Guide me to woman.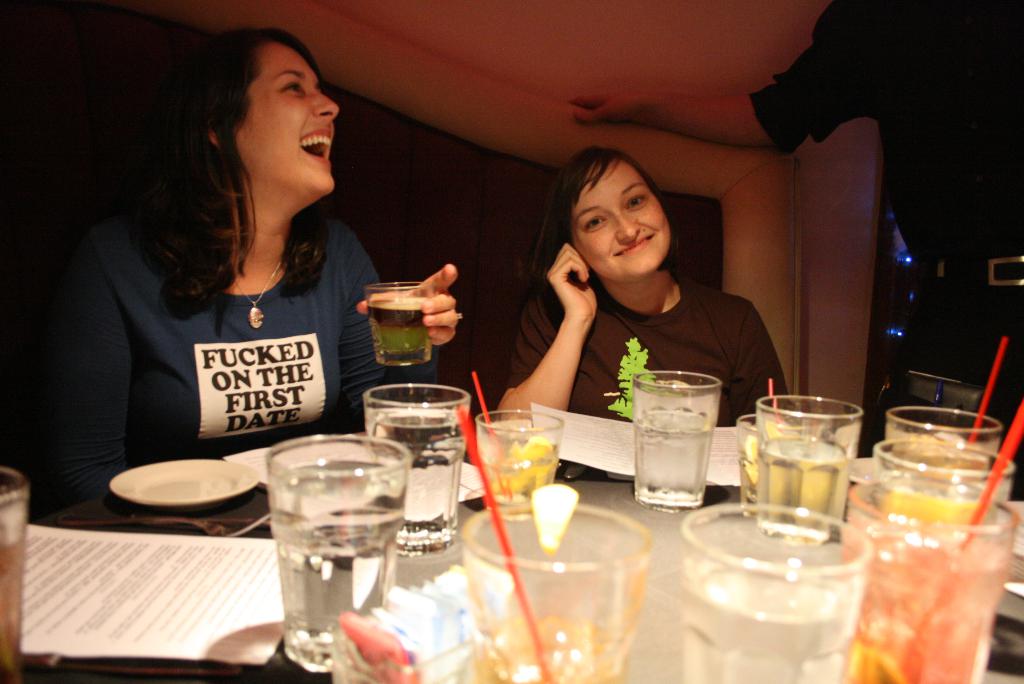
Guidance: 68/30/399/509.
